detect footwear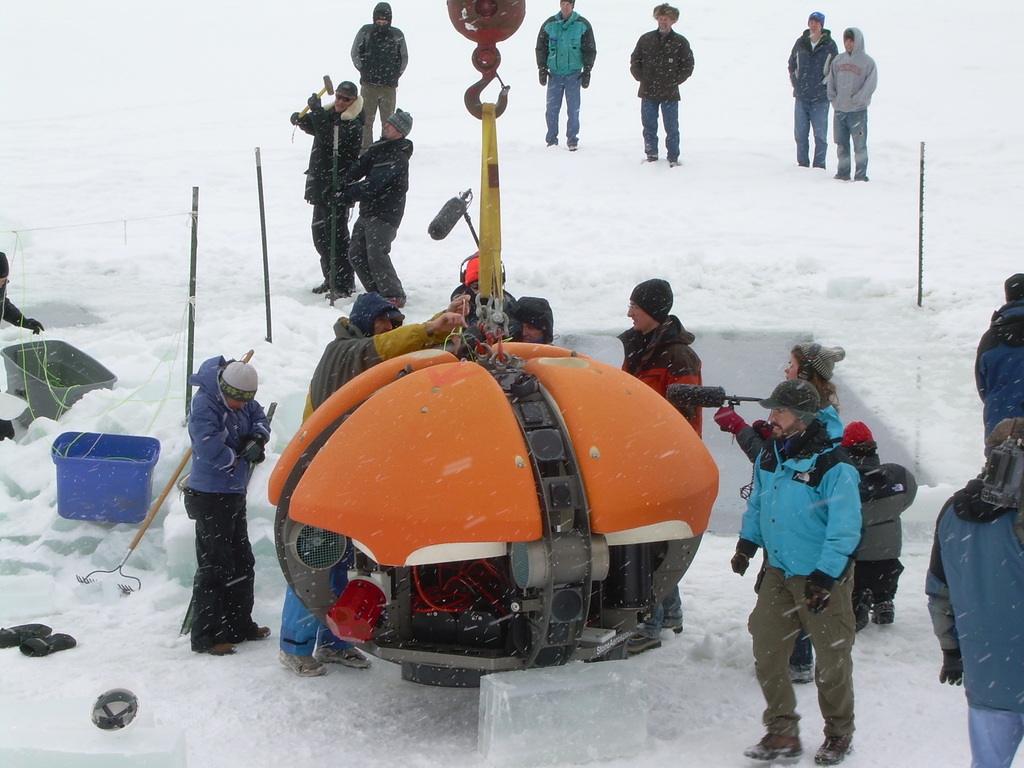
<region>326, 287, 349, 301</region>
